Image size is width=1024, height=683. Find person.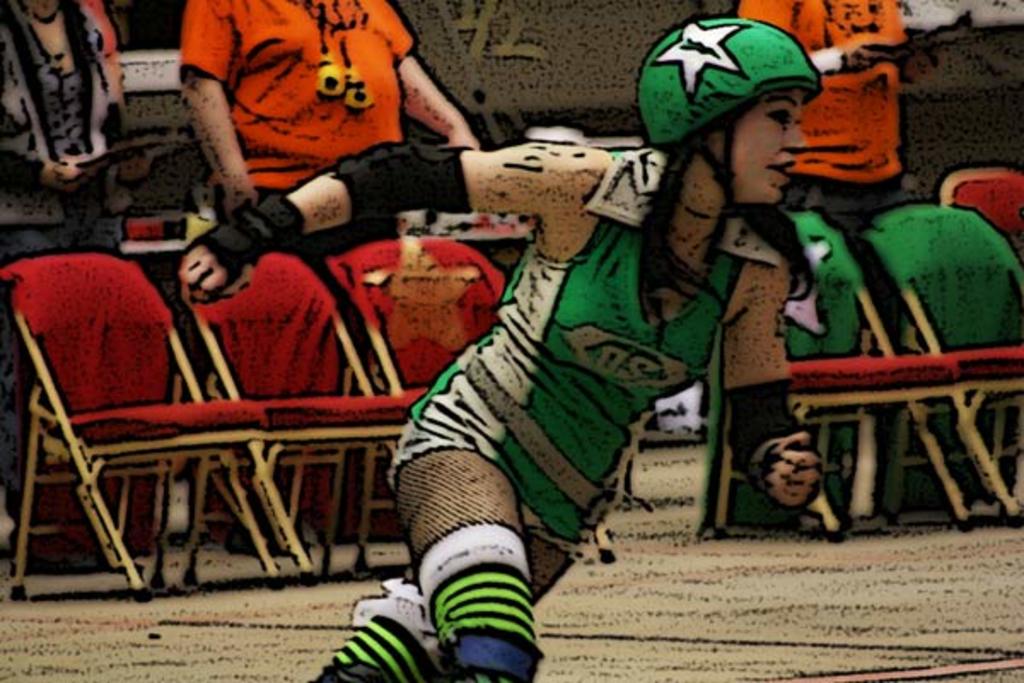
174, 0, 478, 558.
